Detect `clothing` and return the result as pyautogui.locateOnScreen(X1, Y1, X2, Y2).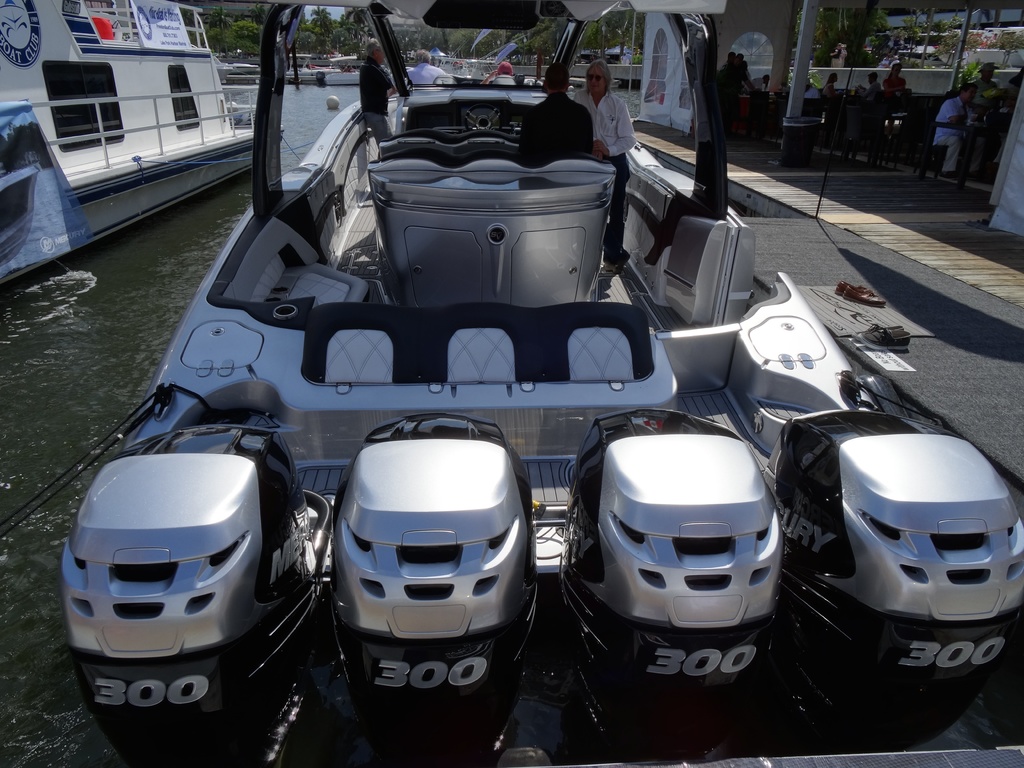
pyautogui.locateOnScreen(360, 58, 395, 143).
